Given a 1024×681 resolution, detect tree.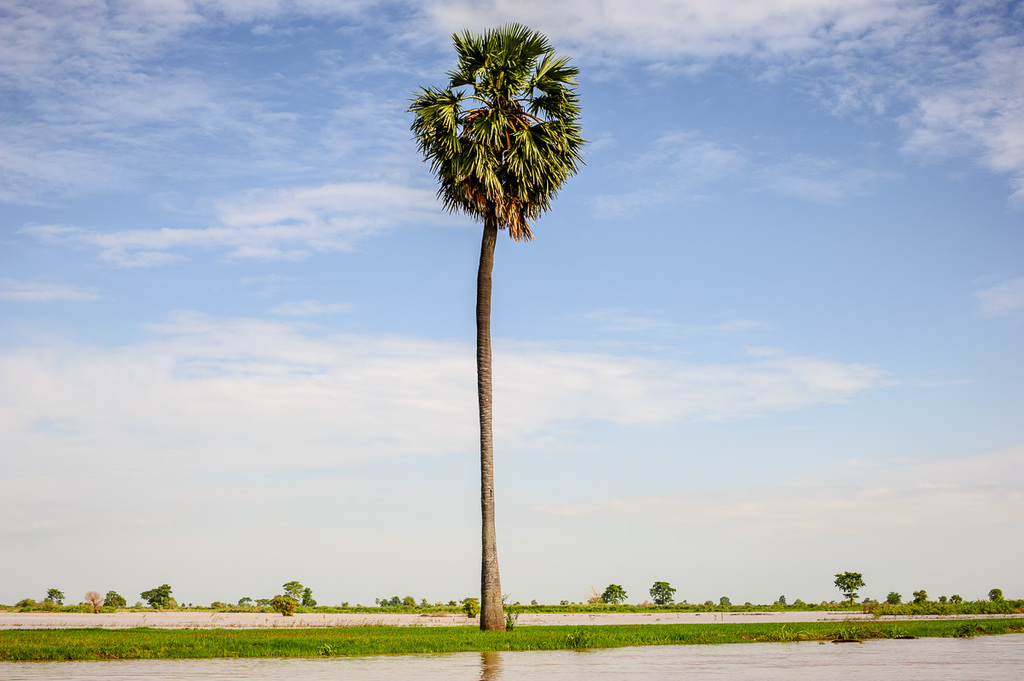
bbox(986, 587, 1004, 602).
